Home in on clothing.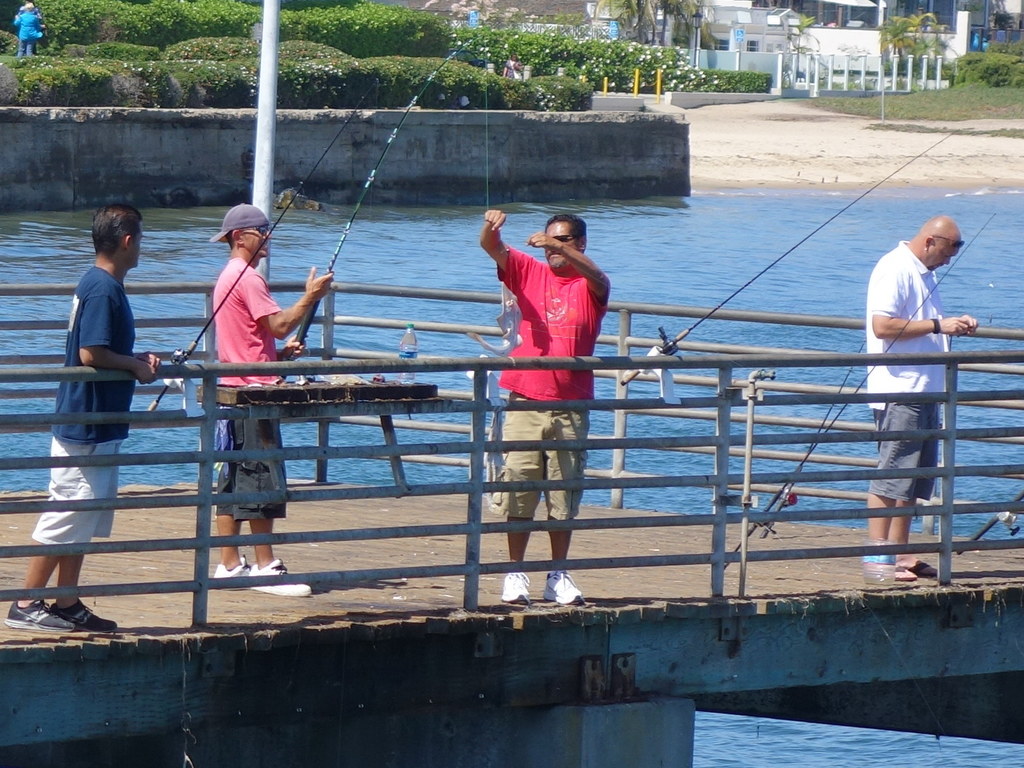
Homed in at BBox(211, 257, 285, 522).
